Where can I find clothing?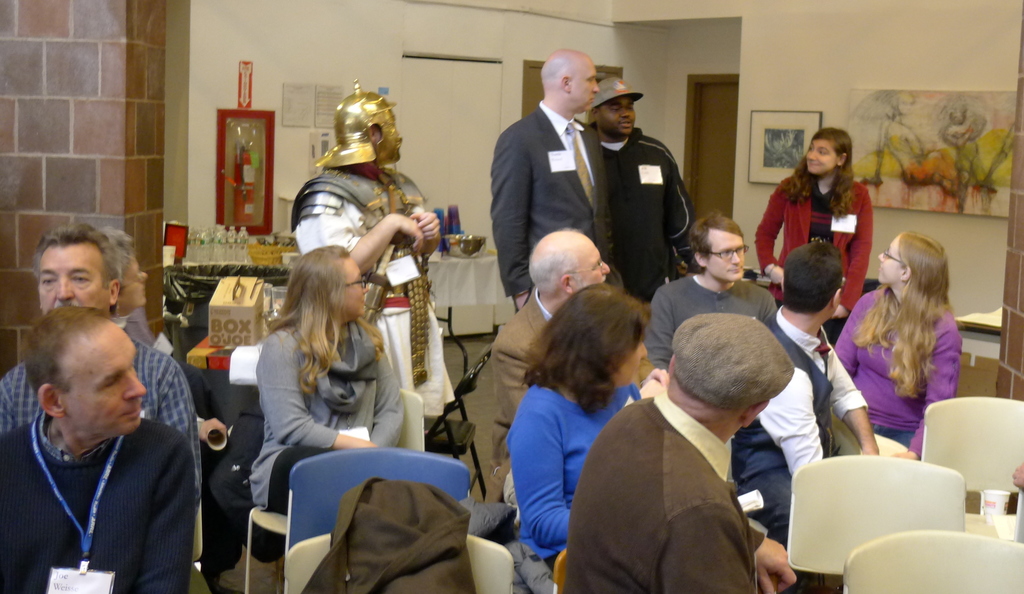
You can find it at rect(0, 331, 200, 494).
